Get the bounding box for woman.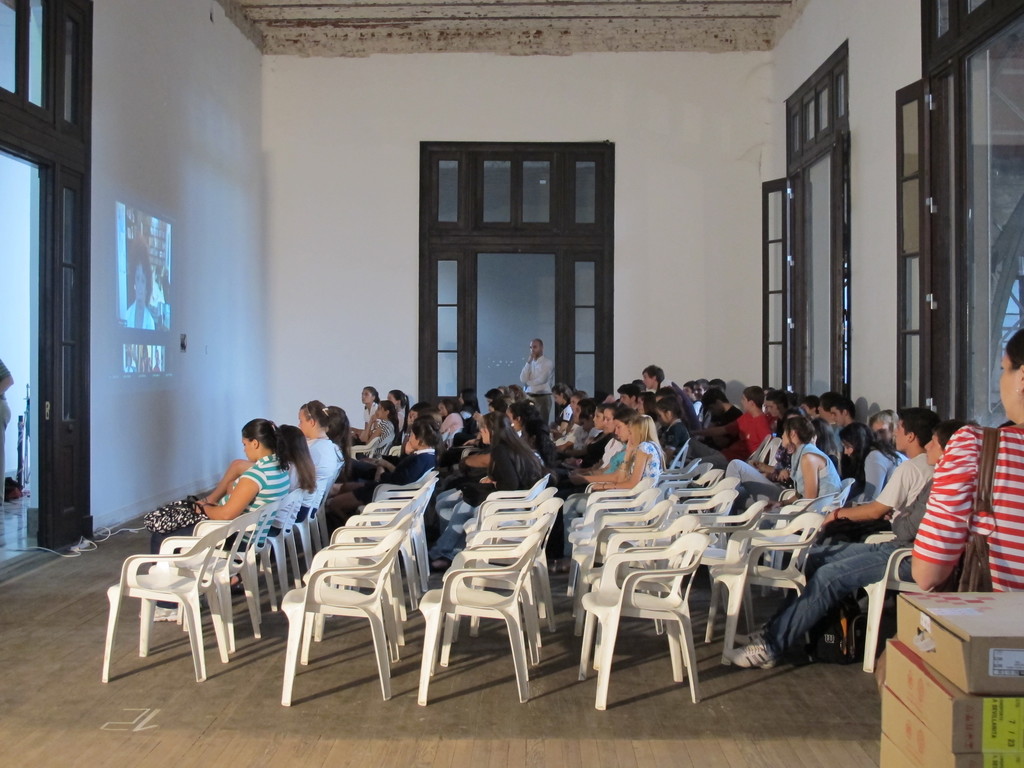
[429, 426, 545, 569].
